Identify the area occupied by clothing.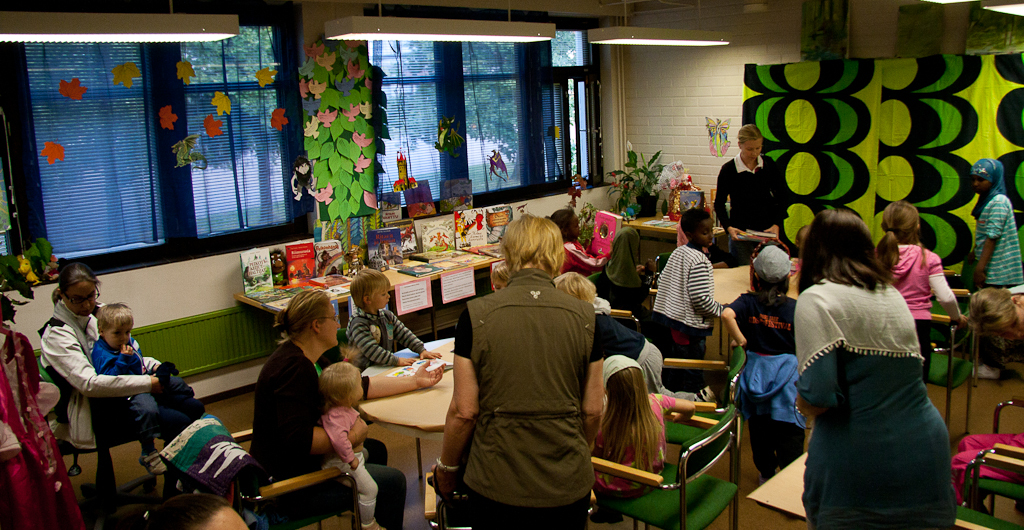
Area: crop(31, 293, 197, 438).
